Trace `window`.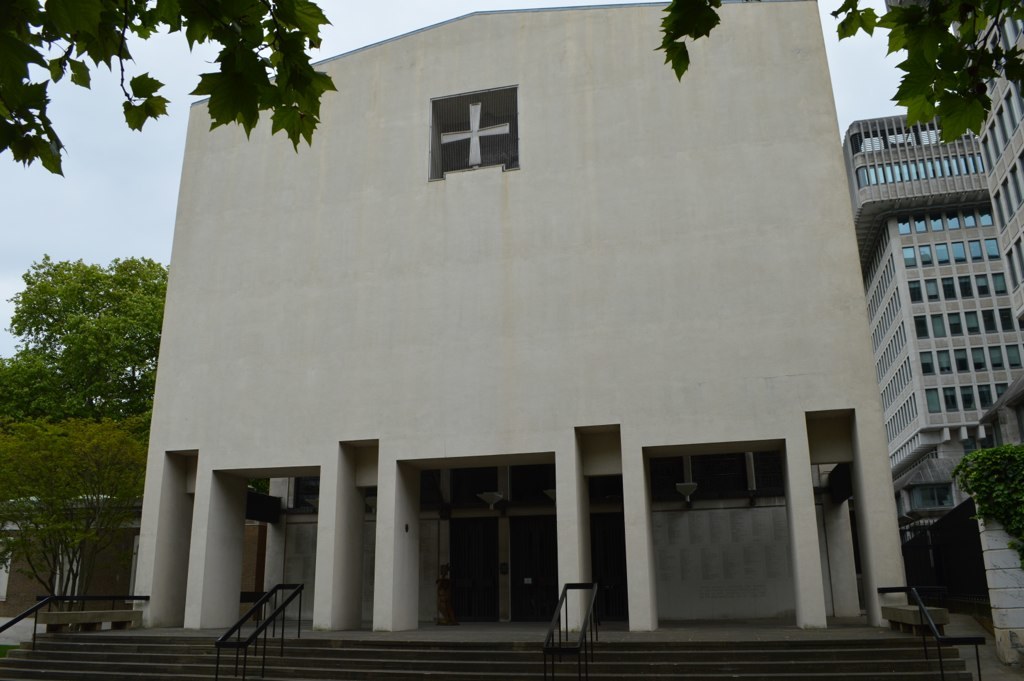
Traced to <bbox>976, 271, 993, 300</bbox>.
